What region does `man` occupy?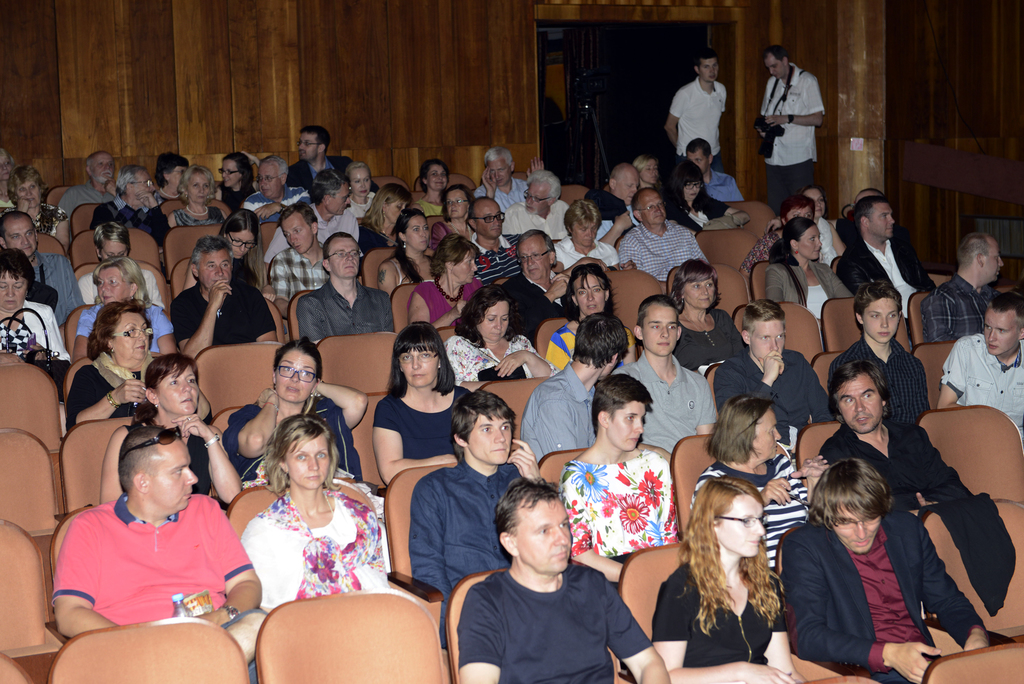
pyautogui.locateOnScreen(265, 204, 328, 301).
